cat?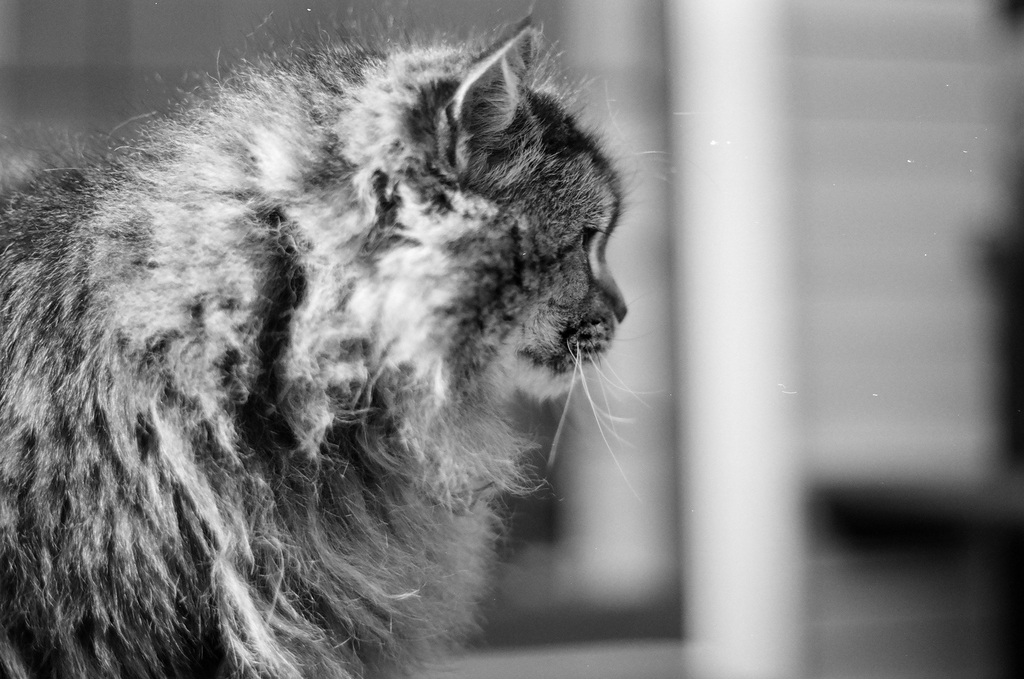
BBox(0, 8, 656, 678)
